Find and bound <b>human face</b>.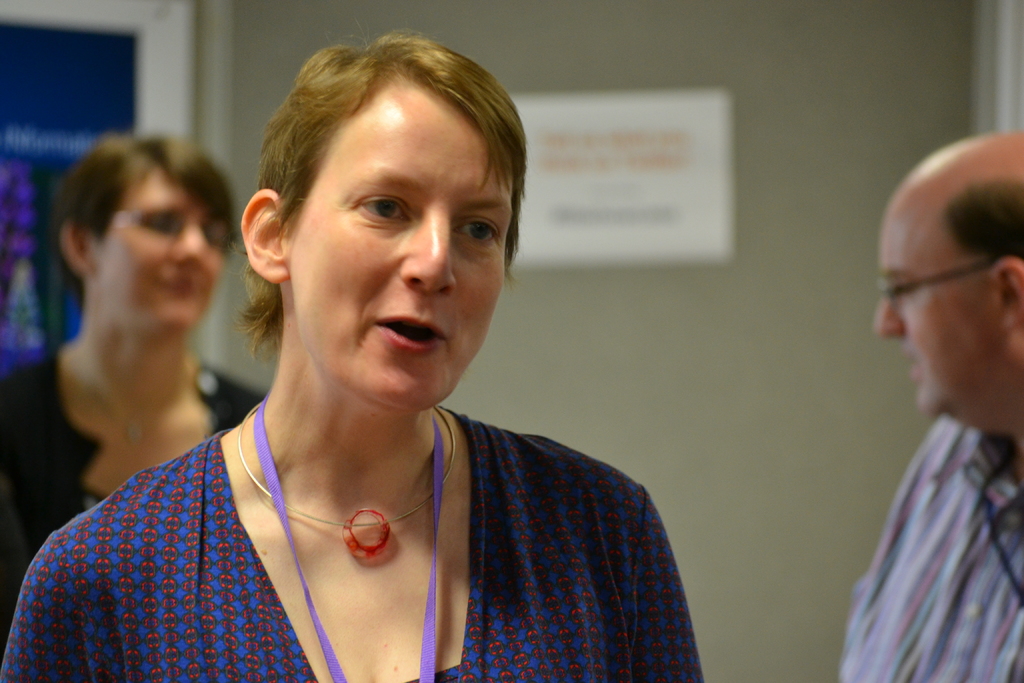
Bound: bbox(87, 165, 223, 341).
